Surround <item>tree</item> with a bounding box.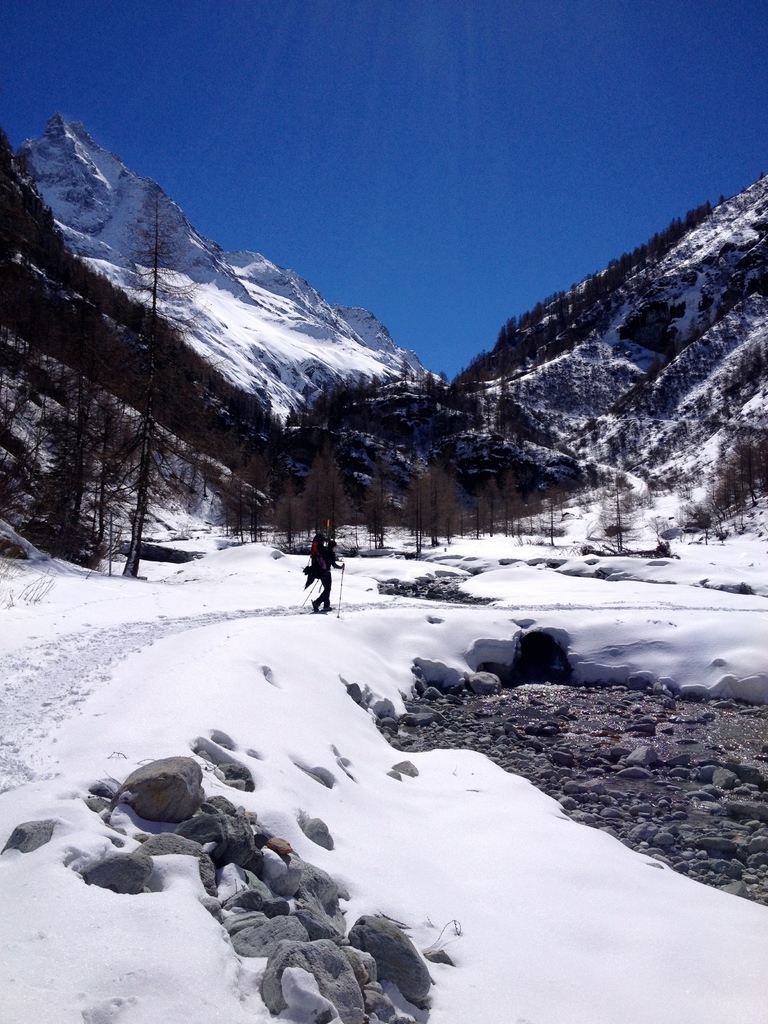
bbox(486, 481, 500, 533).
